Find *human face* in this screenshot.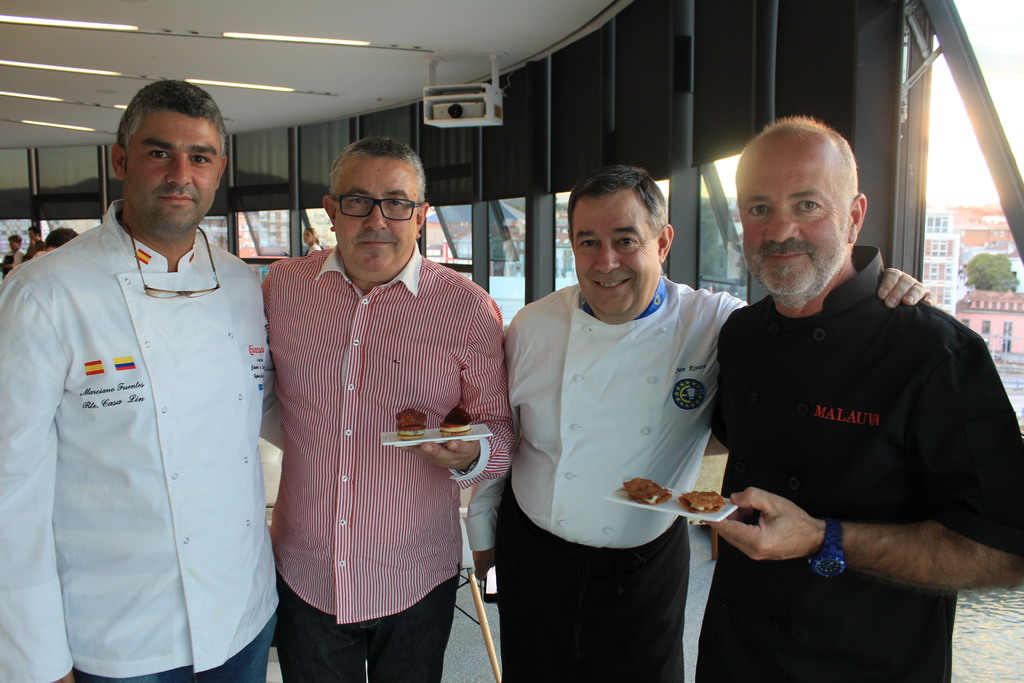
The bounding box for *human face* is <bbox>126, 111, 220, 233</bbox>.
